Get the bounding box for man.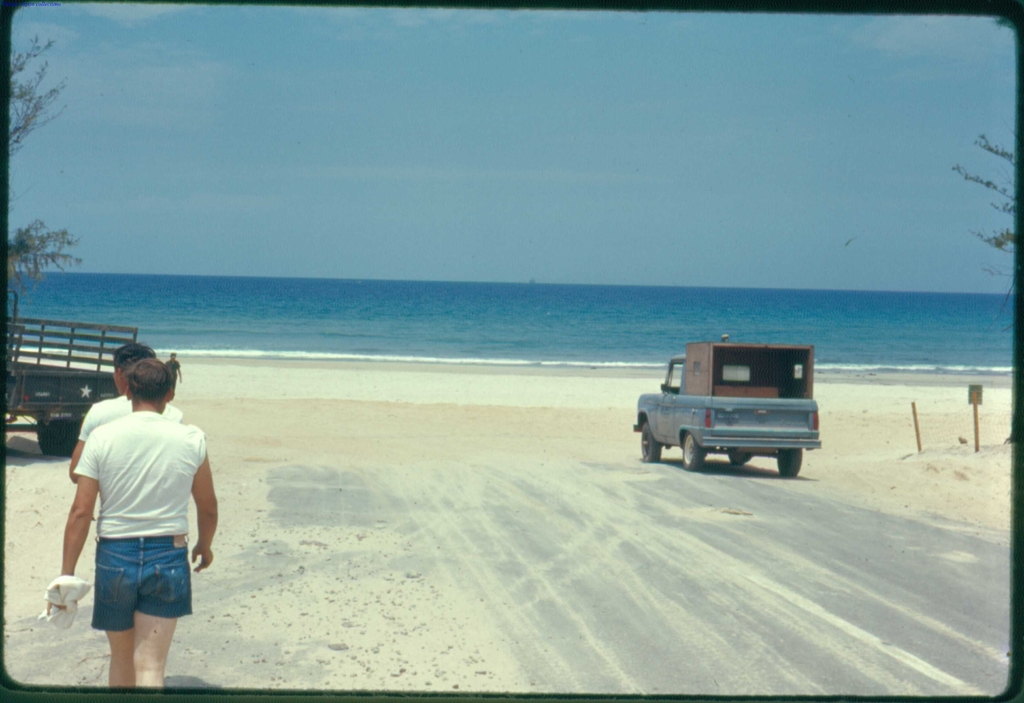
[x1=160, y1=350, x2=193, y2=385].
